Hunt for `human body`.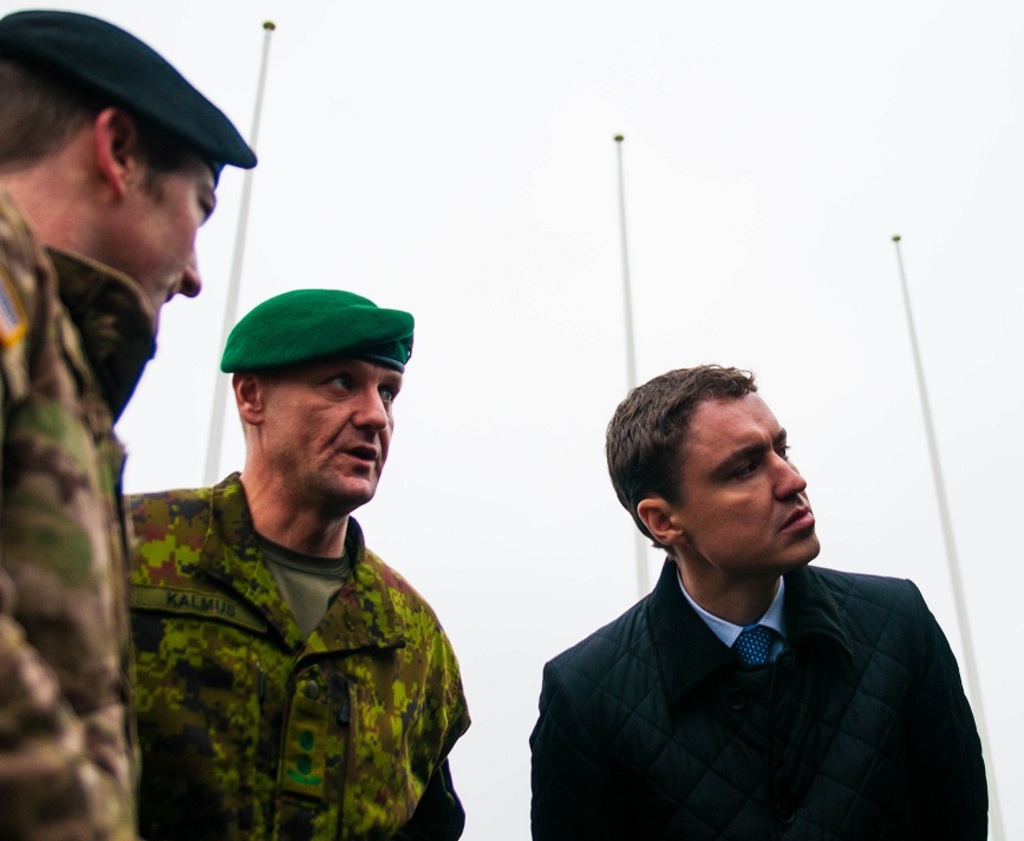
Hunted down at {"left": 0, "top": 171, "right": 159, "bottom": 840}.
